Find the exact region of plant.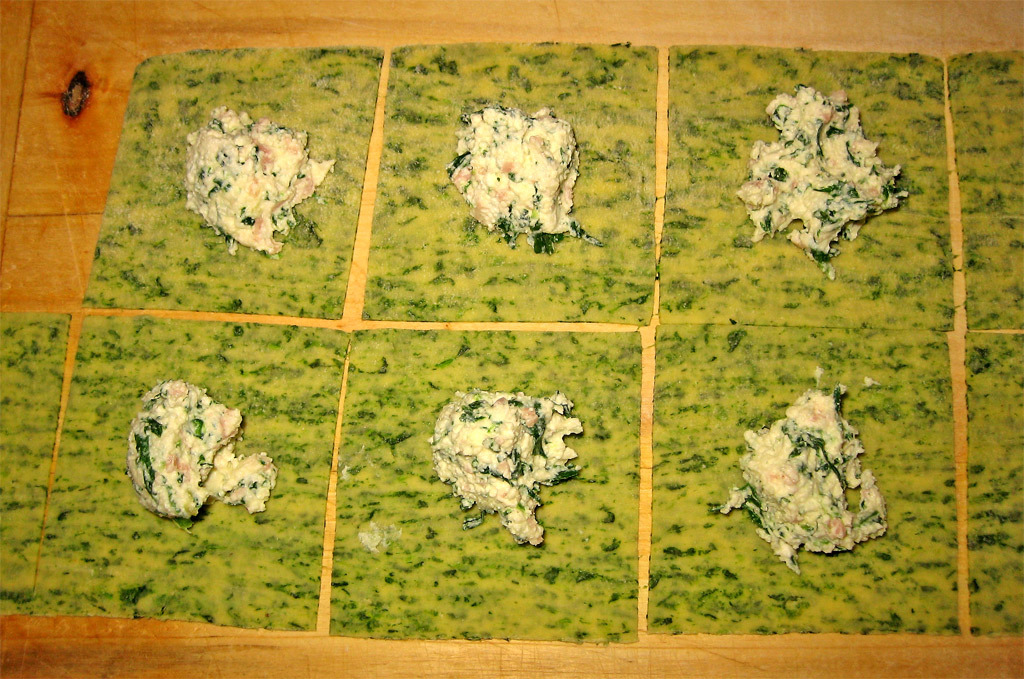
Exact region: bbox=[742, 71, 914, 275].
